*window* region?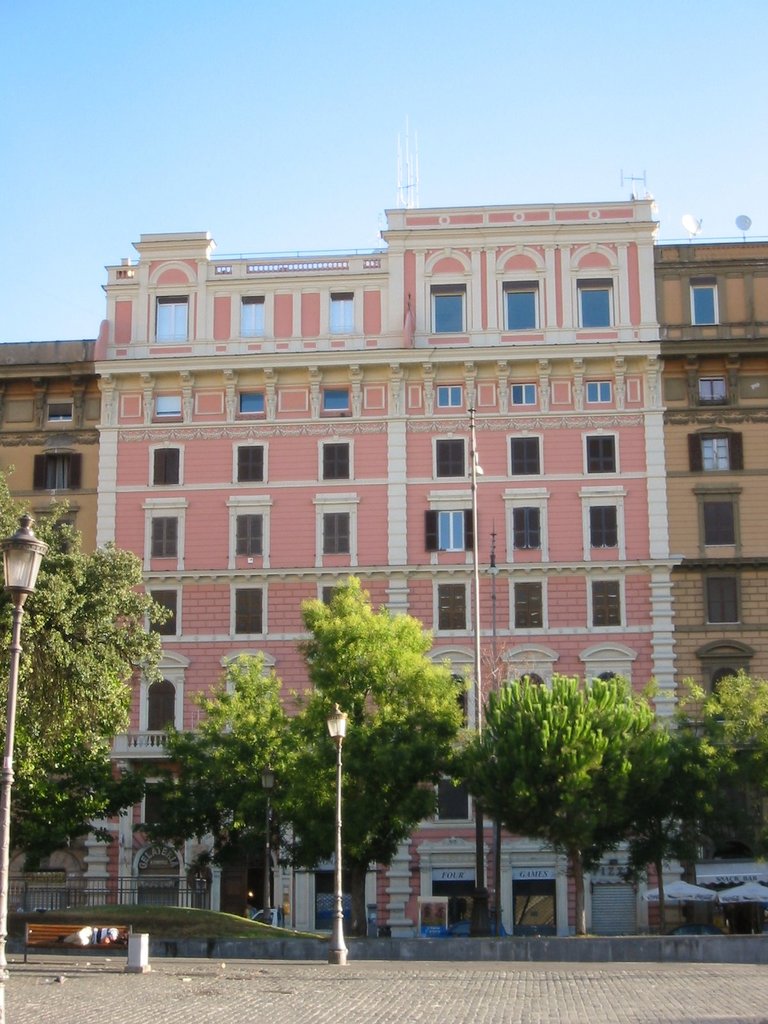
(576, 285, 616, 331)
